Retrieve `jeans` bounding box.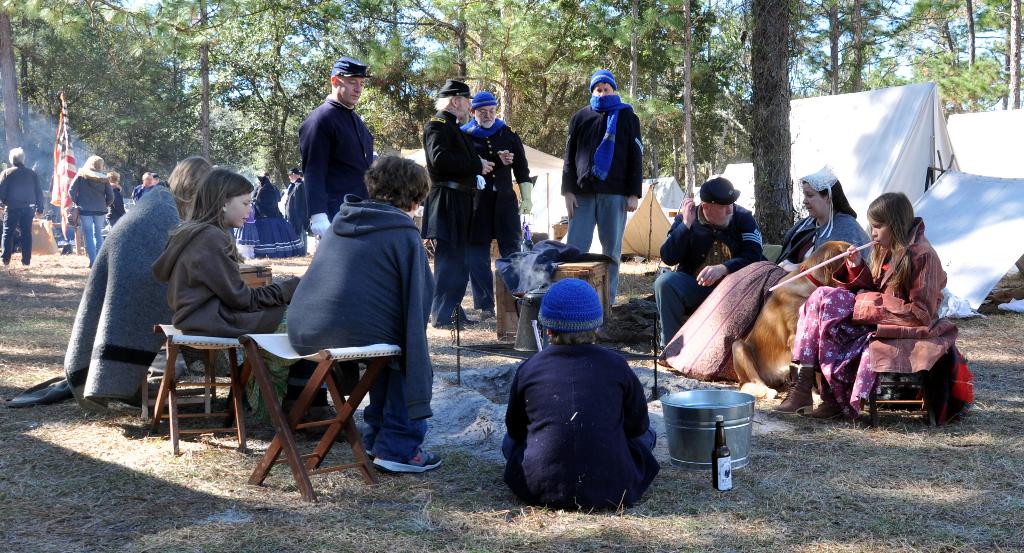
Bounding box: 656,273,707,347.
